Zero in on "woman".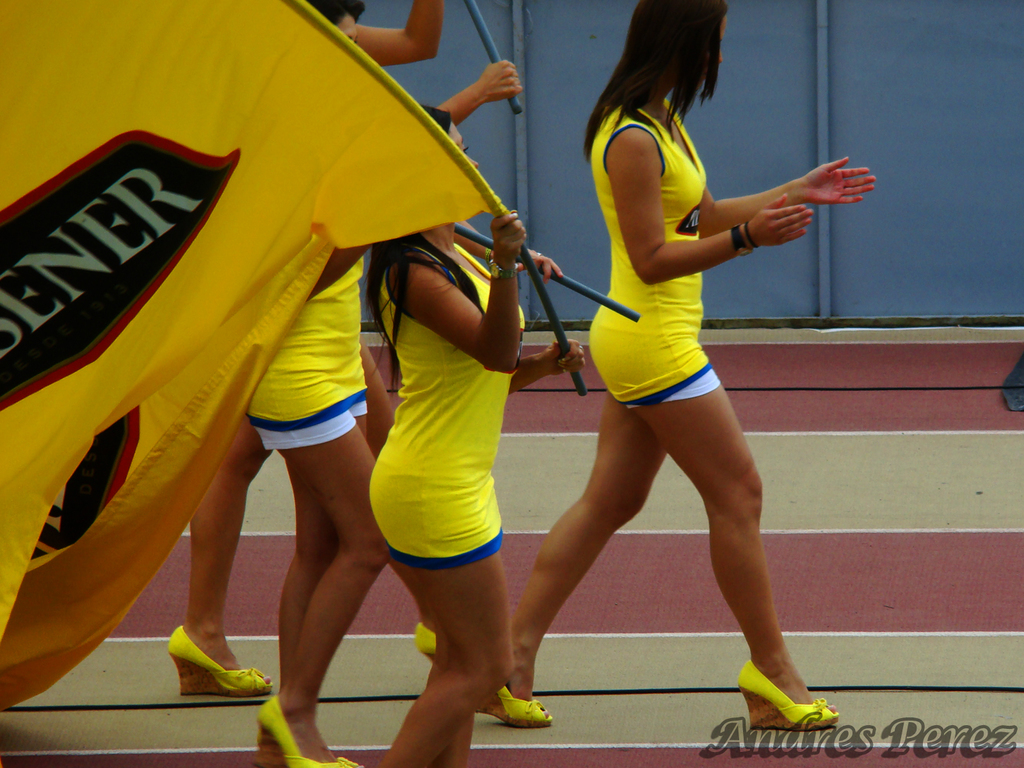
Zeroed in: region(358, 100, 585, 767).
